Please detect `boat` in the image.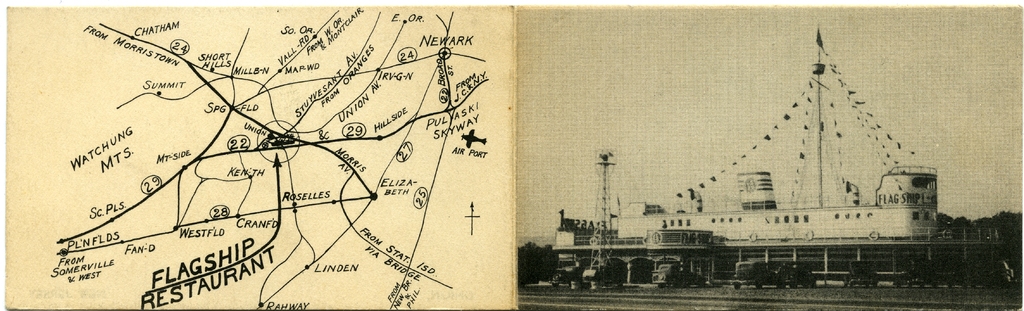
{"x1": 610, "y1": 145, "x2": 949, "y2": 269}.
